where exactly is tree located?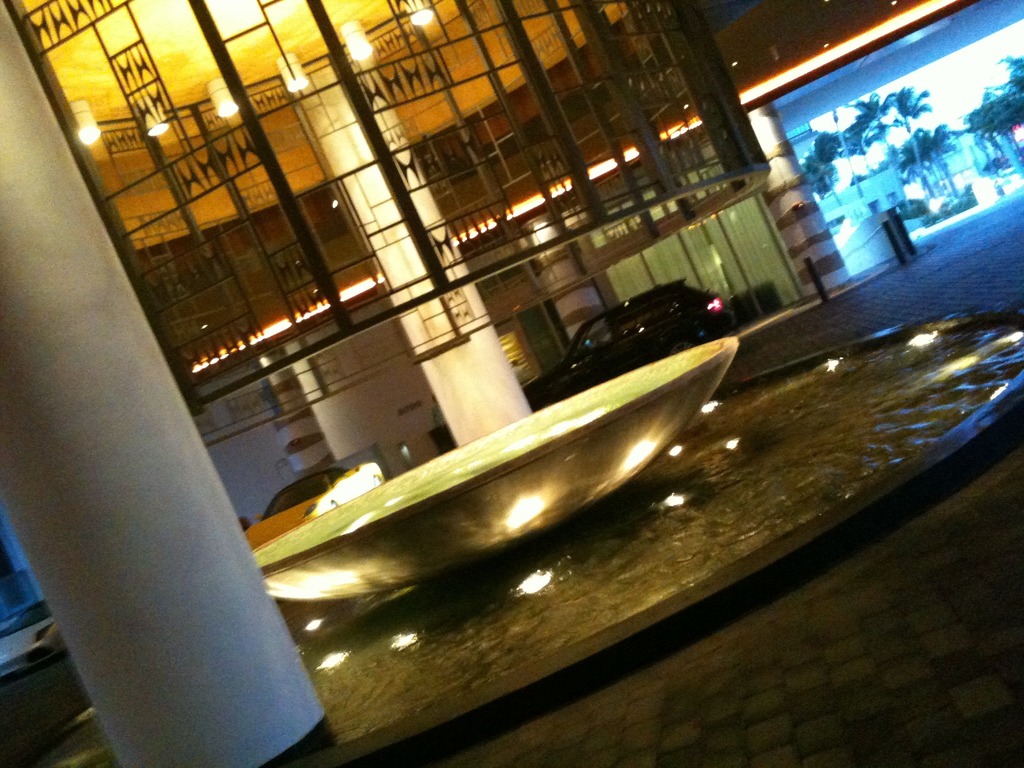
Its bounding box is left=878, top=82, right=932, bottom=199.
